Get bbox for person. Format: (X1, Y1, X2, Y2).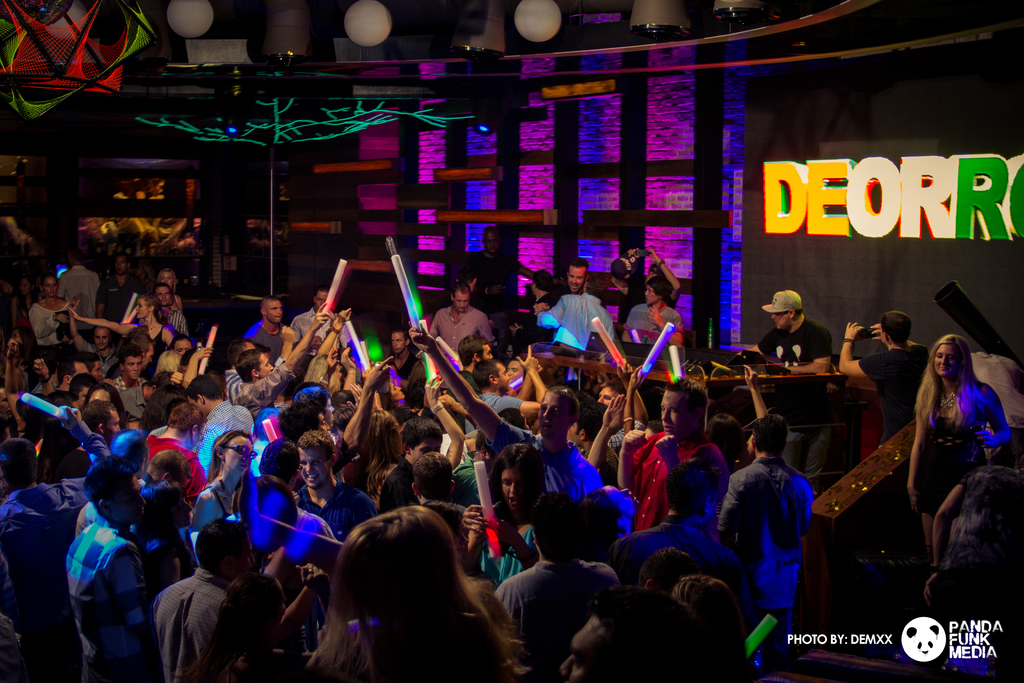
(591, 369, 628, 411).
